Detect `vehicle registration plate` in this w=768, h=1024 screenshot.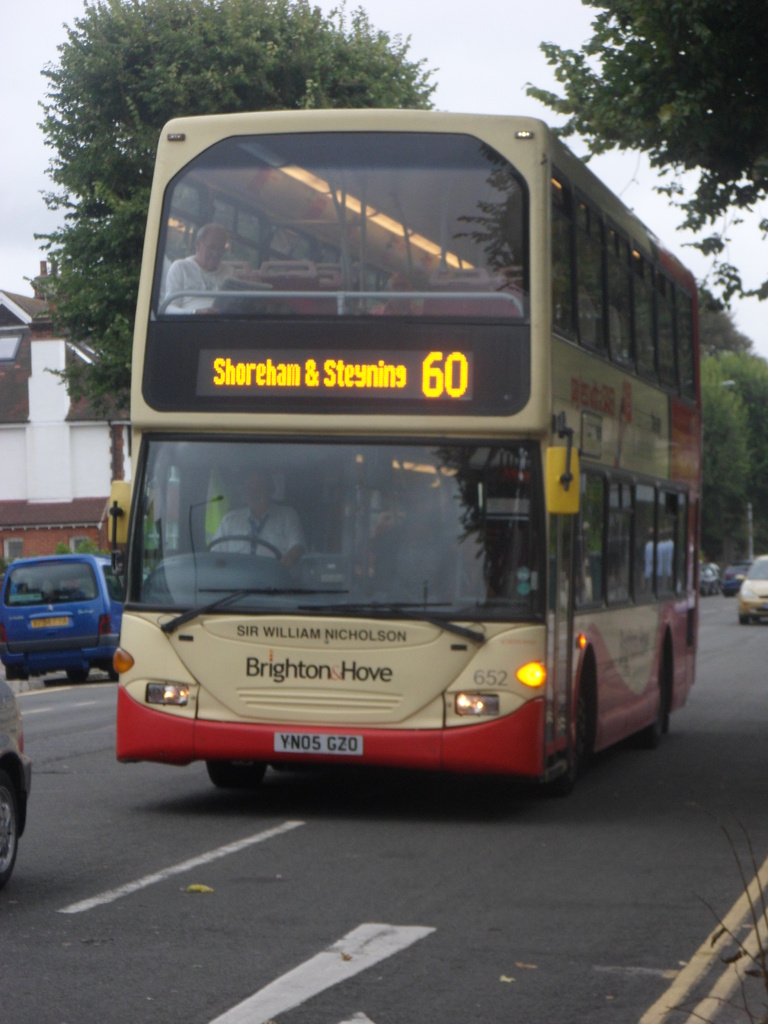
Detection: {"x1": 30, "y1": 616, "x2": 65, "y2": 625}.
